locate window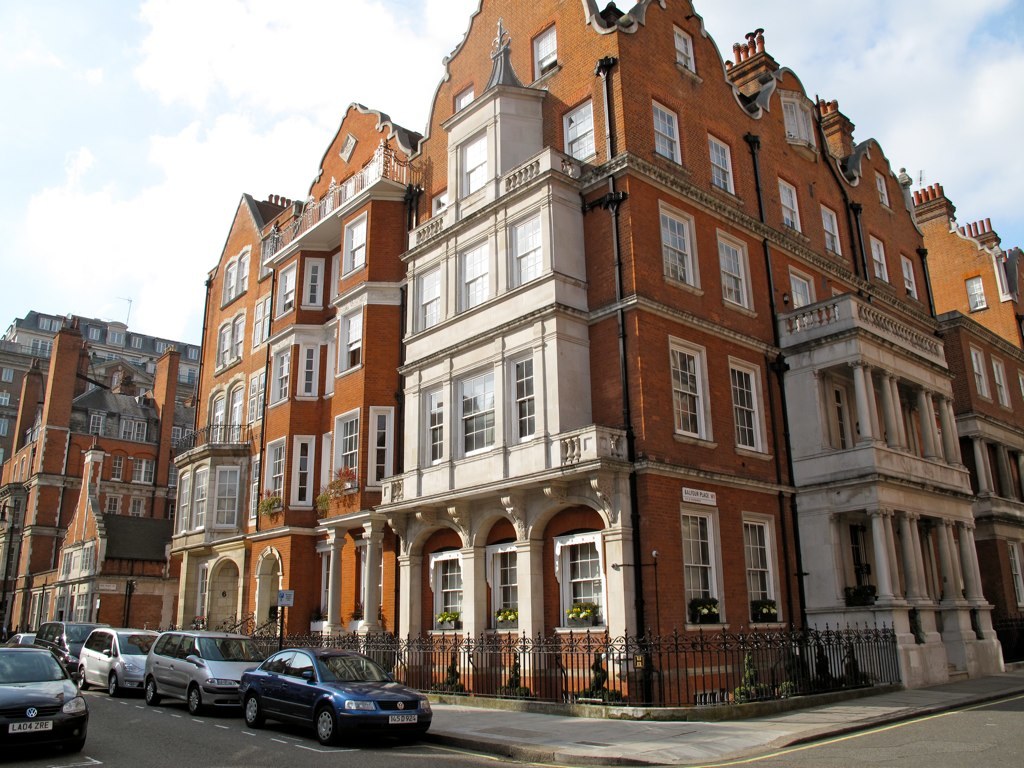
select_region(435, 547, 461, 627)
